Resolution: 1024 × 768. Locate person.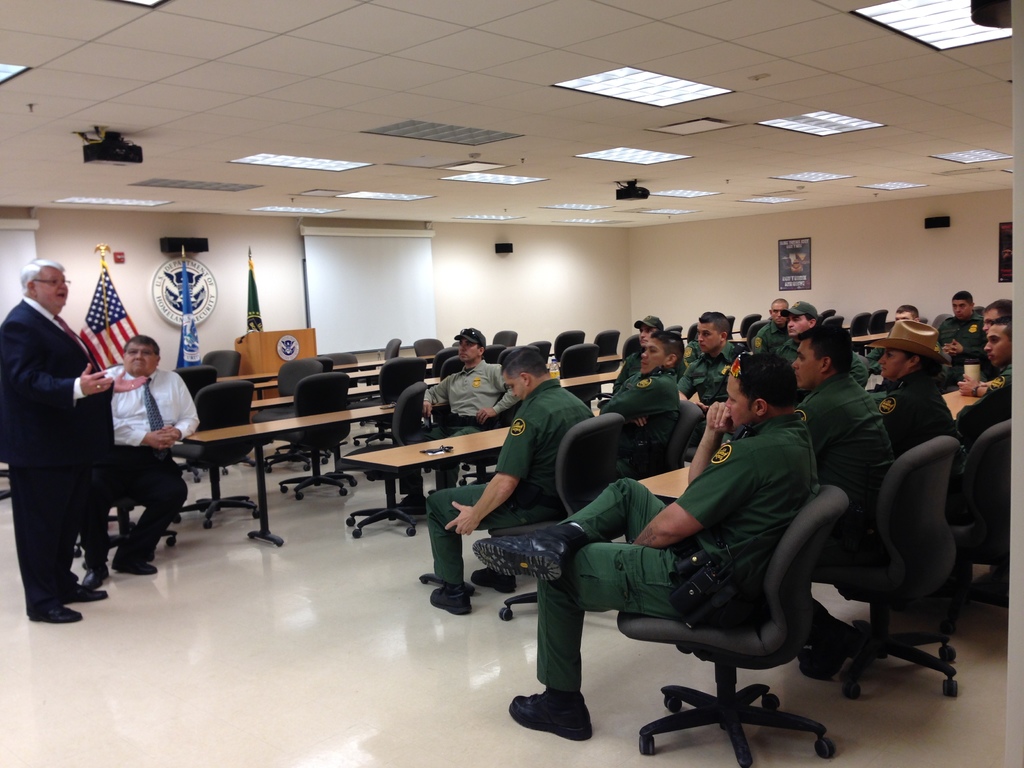
box=[76, 335, 205, 590].
